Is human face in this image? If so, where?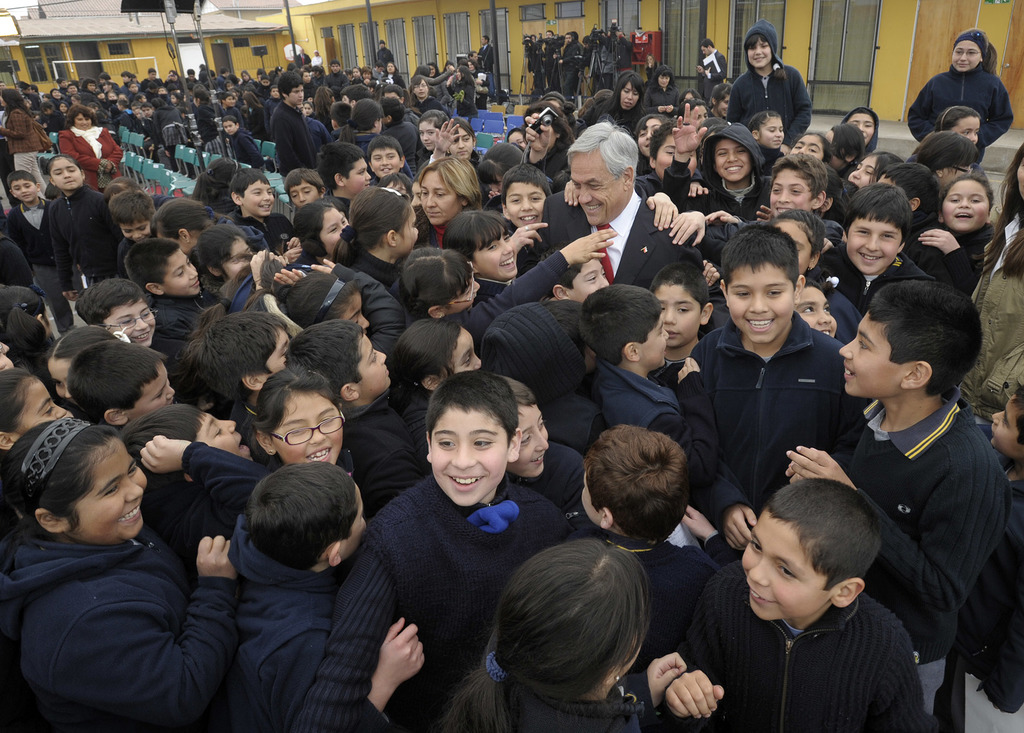
Yes, at [x1=287, y1=179, x2=320, y2=205].
